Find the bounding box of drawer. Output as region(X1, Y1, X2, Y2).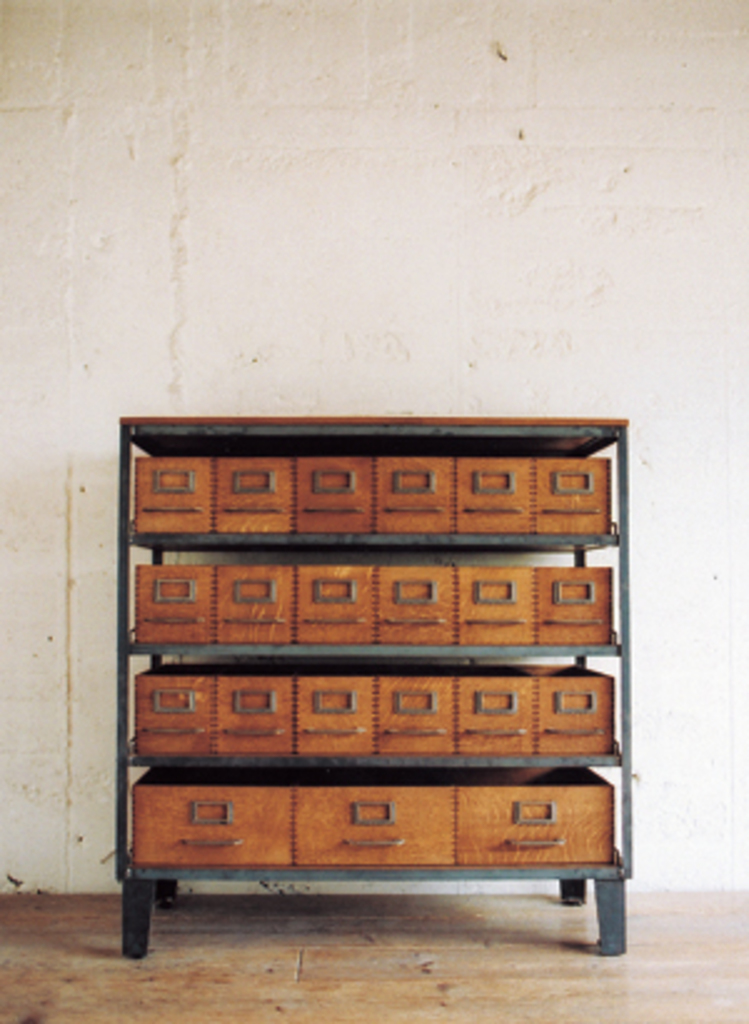
region(217, 664, 297, 752).
